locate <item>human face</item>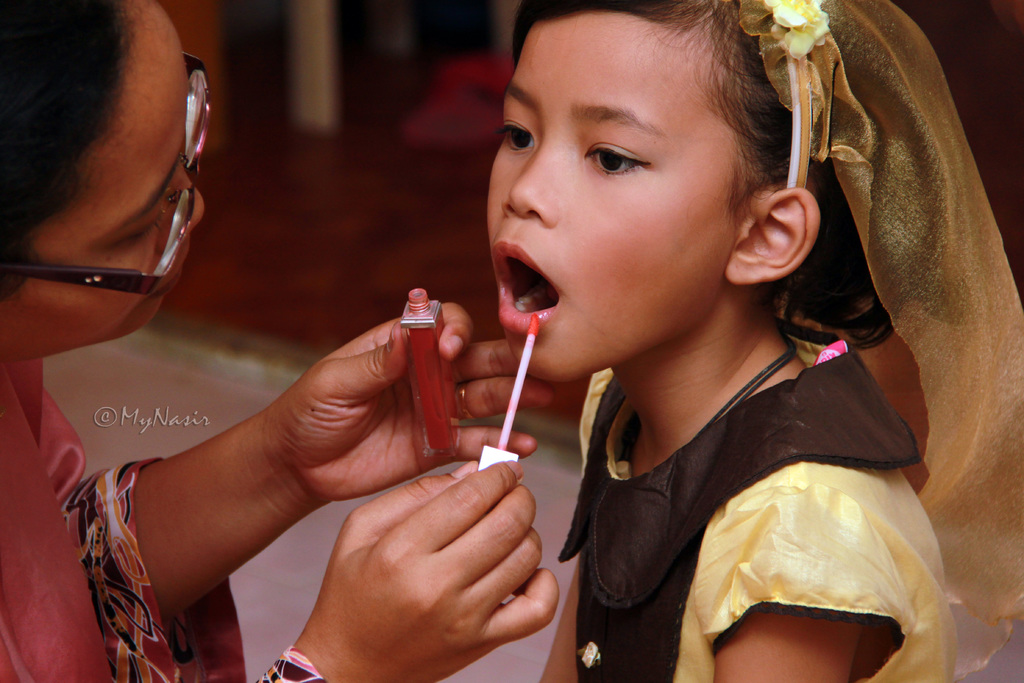
region(485, 17, 743, 383)
